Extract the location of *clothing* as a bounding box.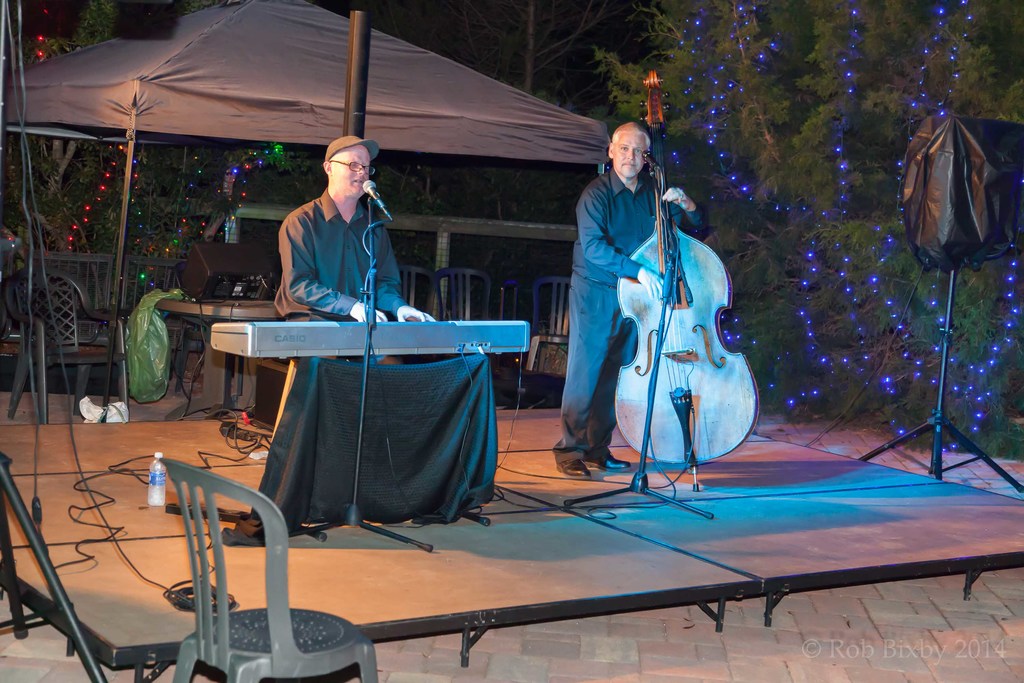
(x1=565, y1=165, x2=705, y2=294).
